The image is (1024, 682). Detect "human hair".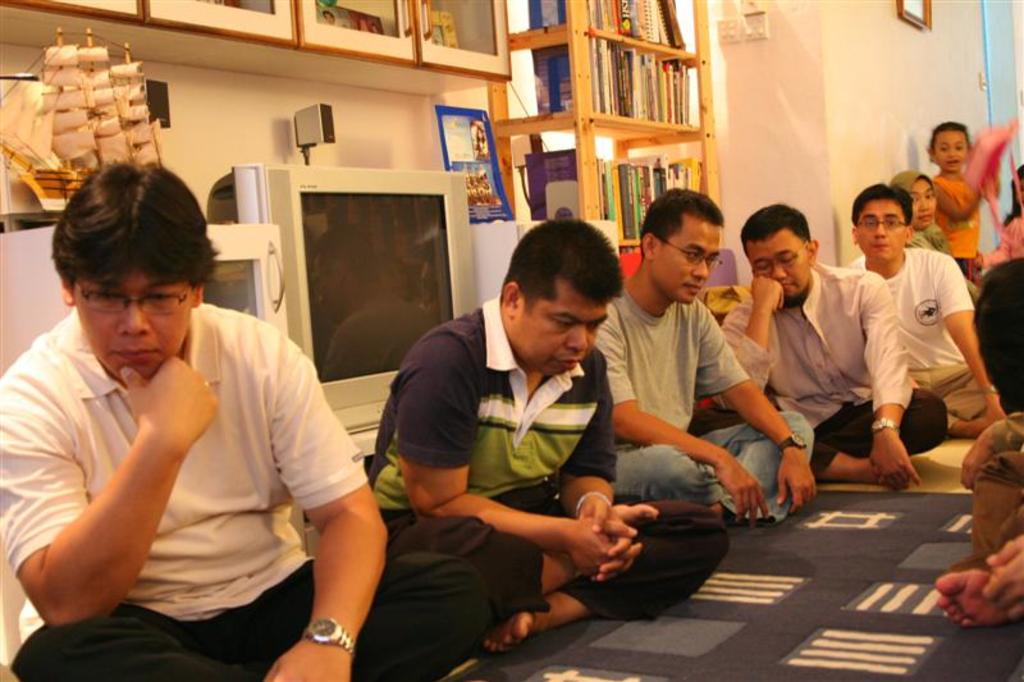
Detection: 51:159:225:299.
